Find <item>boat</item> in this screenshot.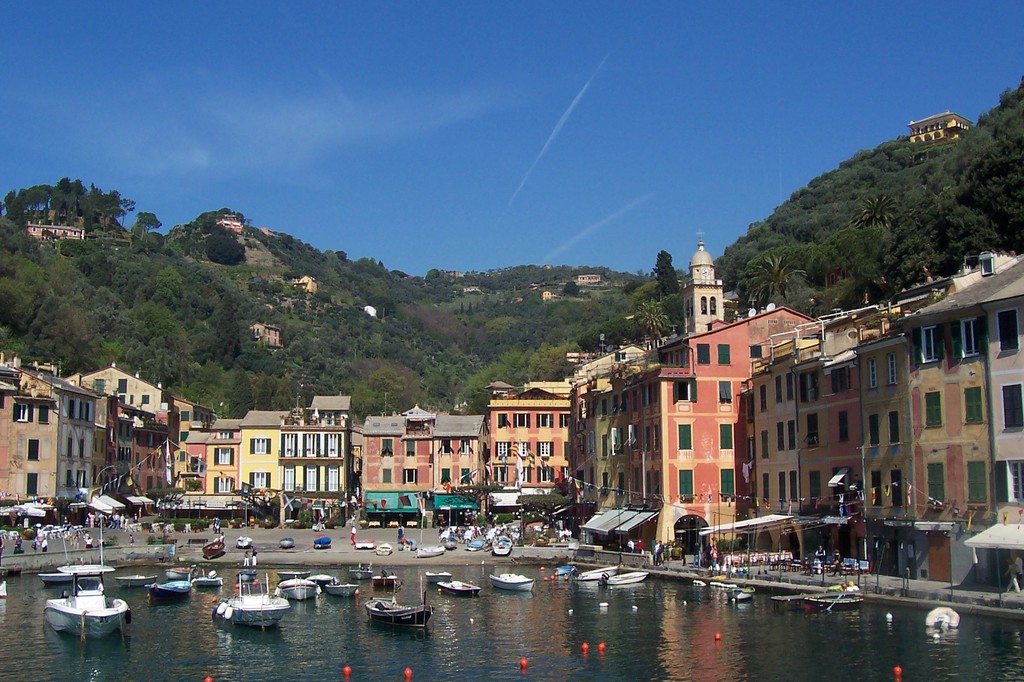
The bounding box for <item>boat</item> is (553,561,575,580).
